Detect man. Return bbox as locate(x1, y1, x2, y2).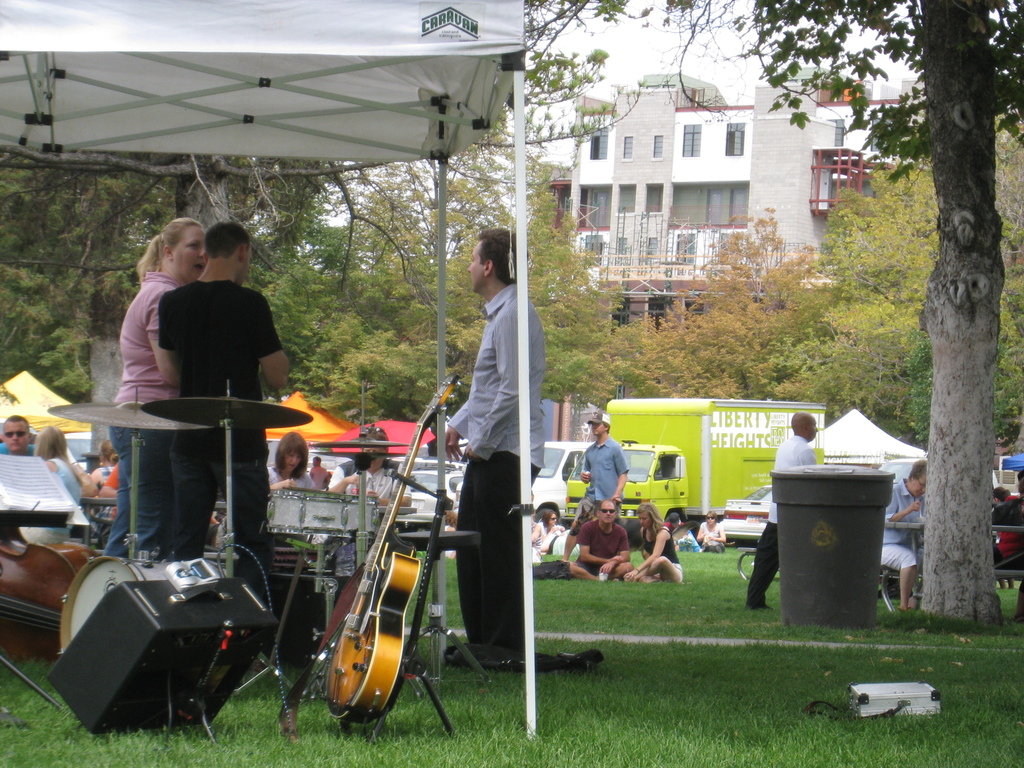
locate(0, 416, 52, 508).
